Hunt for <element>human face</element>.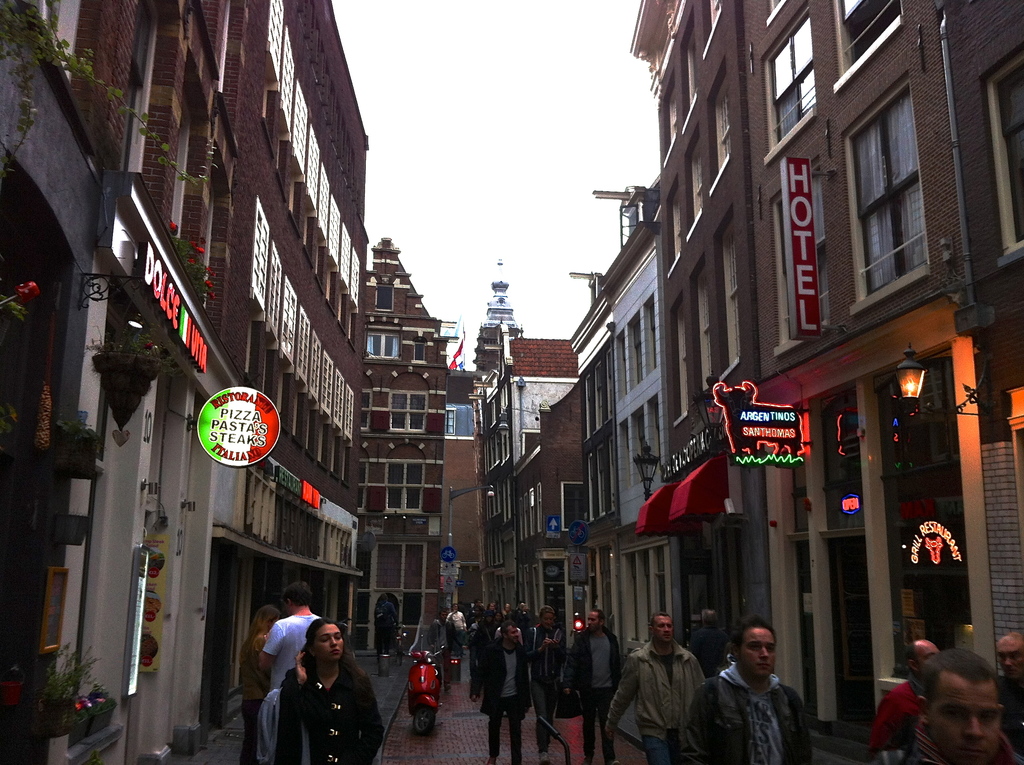
Hunted down at 915:645:934:661.
